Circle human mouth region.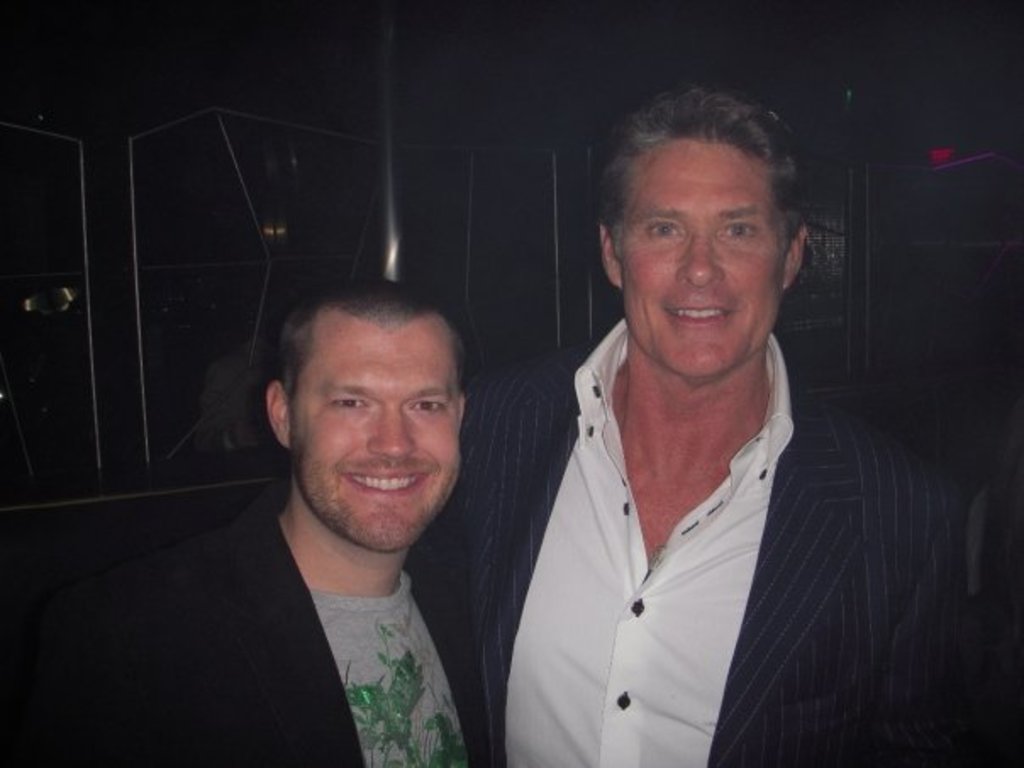
Region: (left=656, top=295, right=736, bottom=331).
